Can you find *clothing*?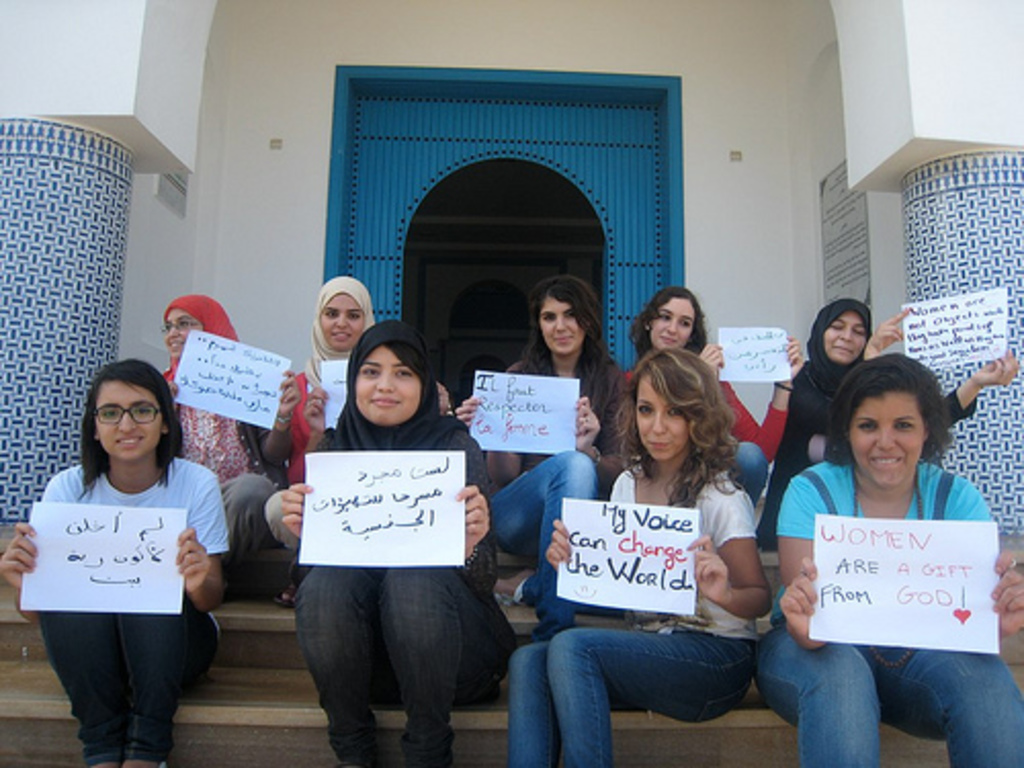
Yes, bounding box: [500, 459, 782, 766].
